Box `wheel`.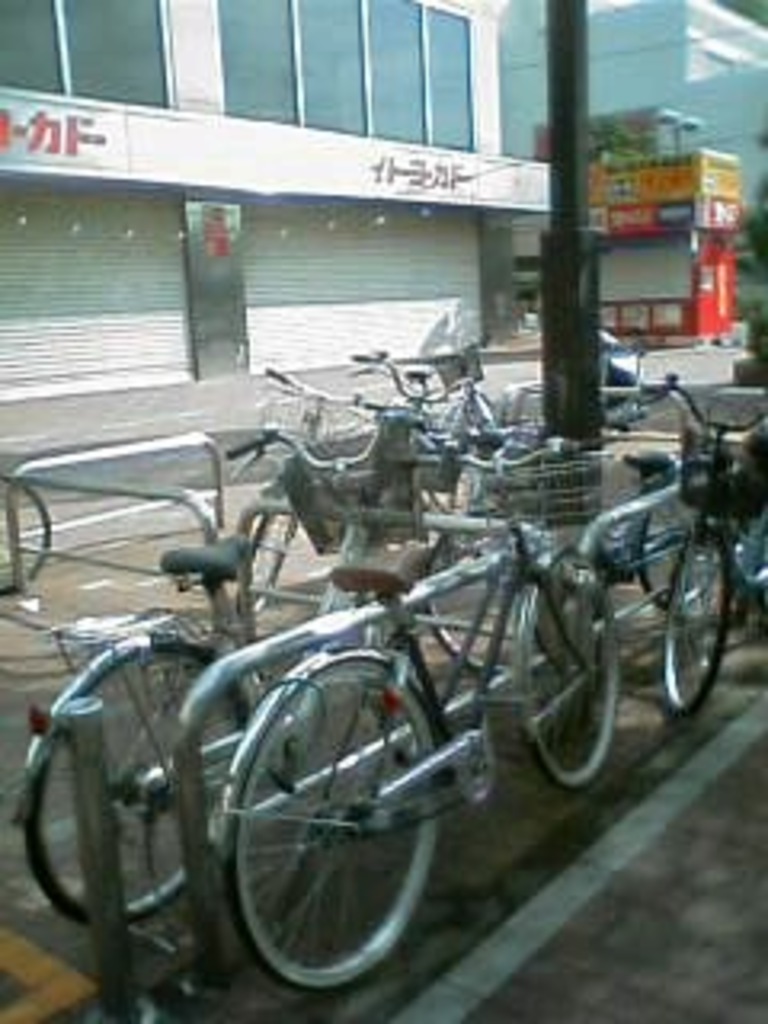
bbox=[240, 490, 298, 608].
